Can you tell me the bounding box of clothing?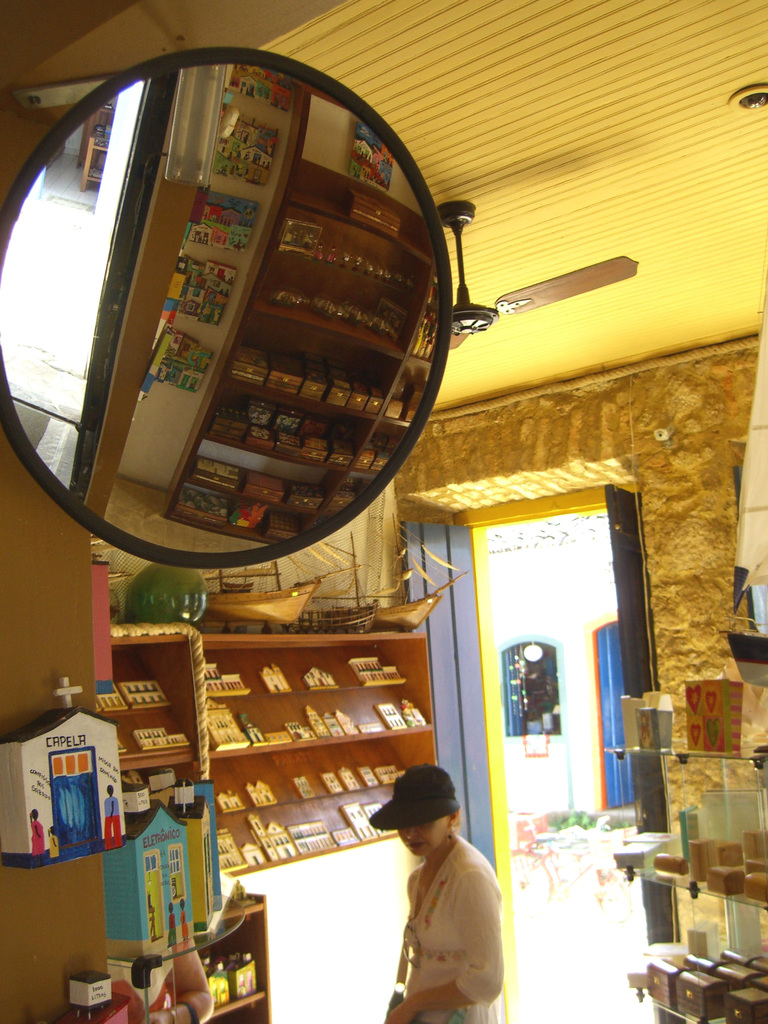
(x1=107, y1=947, x2=175, y2=1014).
